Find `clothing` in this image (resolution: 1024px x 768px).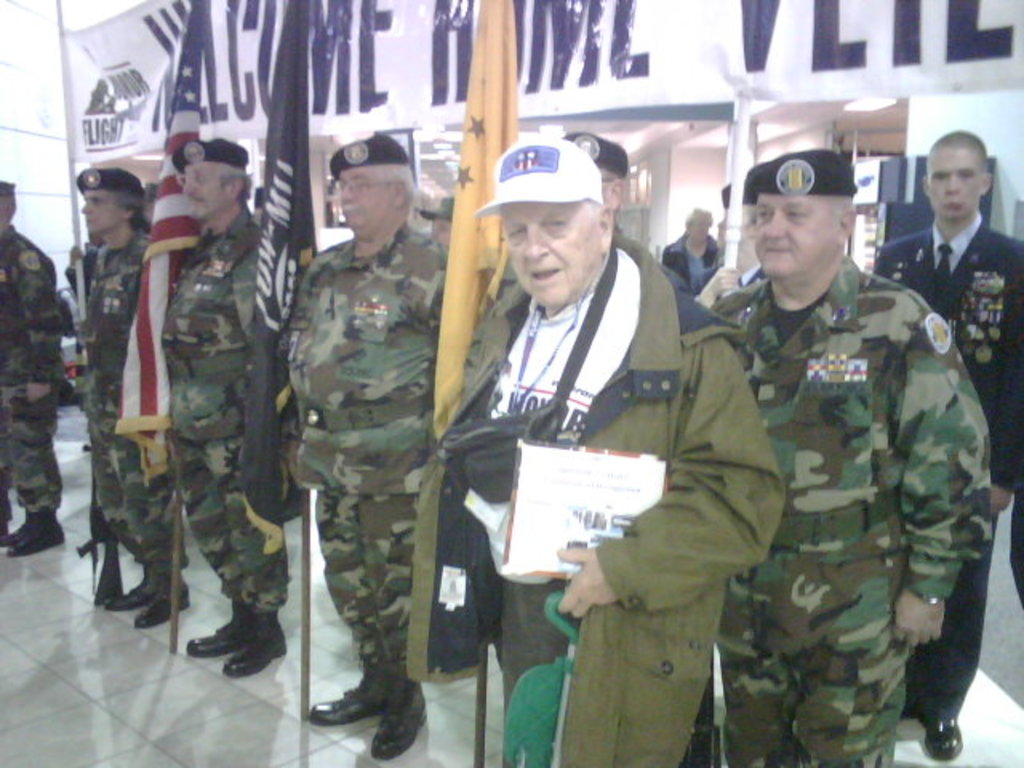
bbox=(0, 229, 62, 514).
